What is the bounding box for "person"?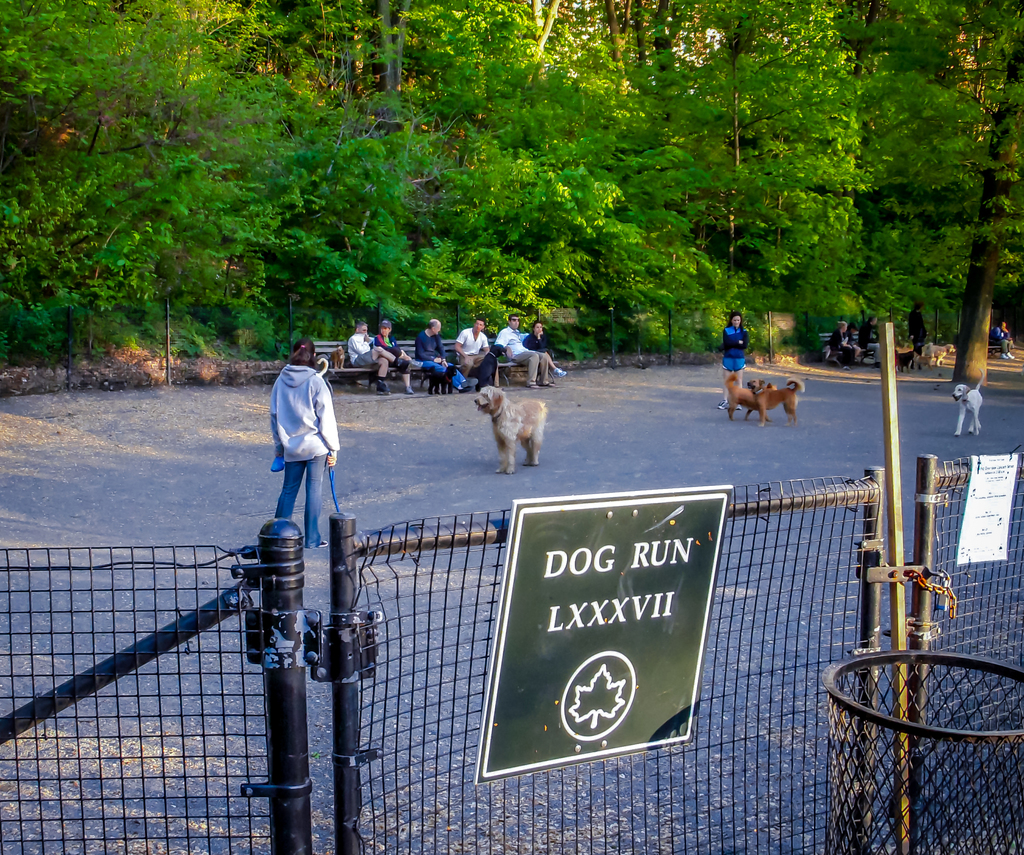
[526, 317, 572, 382].
